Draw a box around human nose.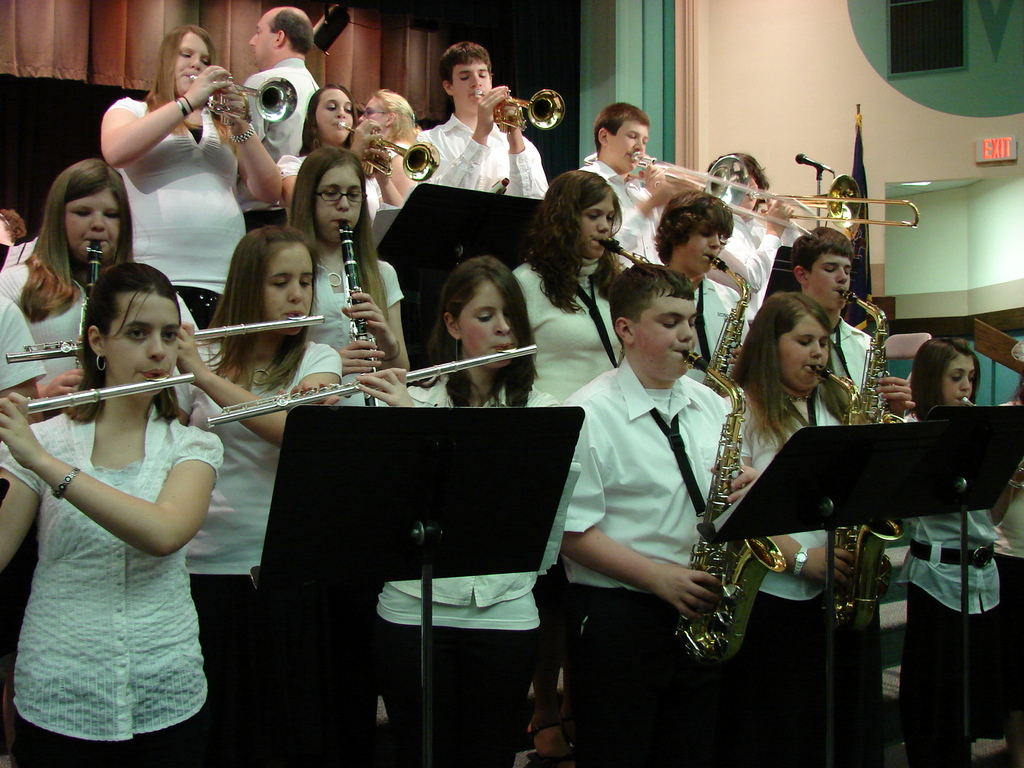
<box>597,219,608,233</box>.
